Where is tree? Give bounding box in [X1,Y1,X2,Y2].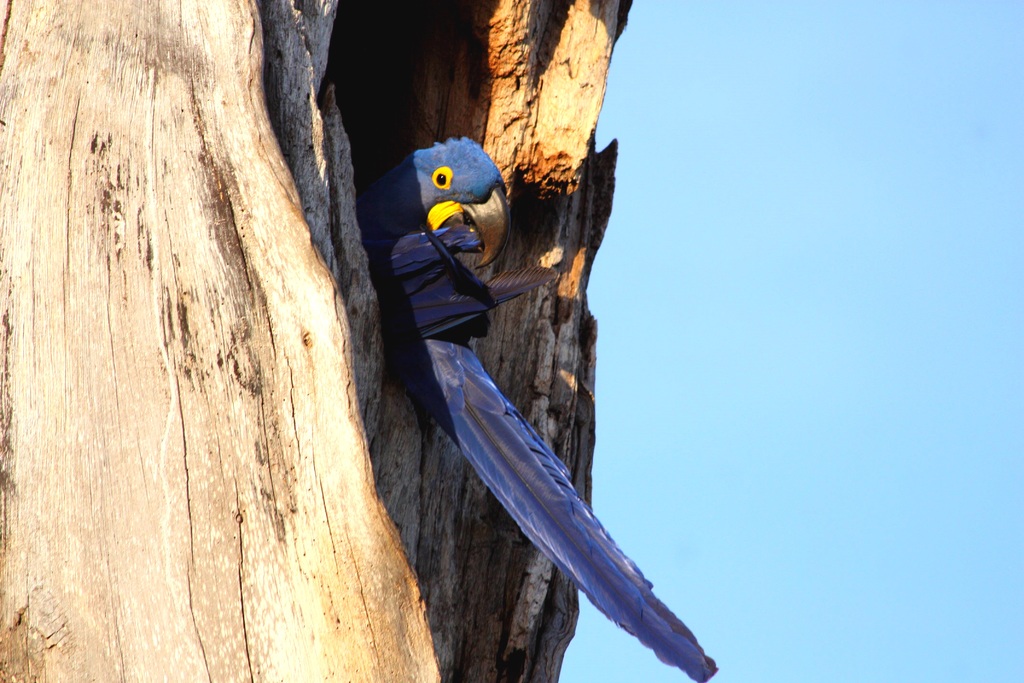
[0,0,637,682].
